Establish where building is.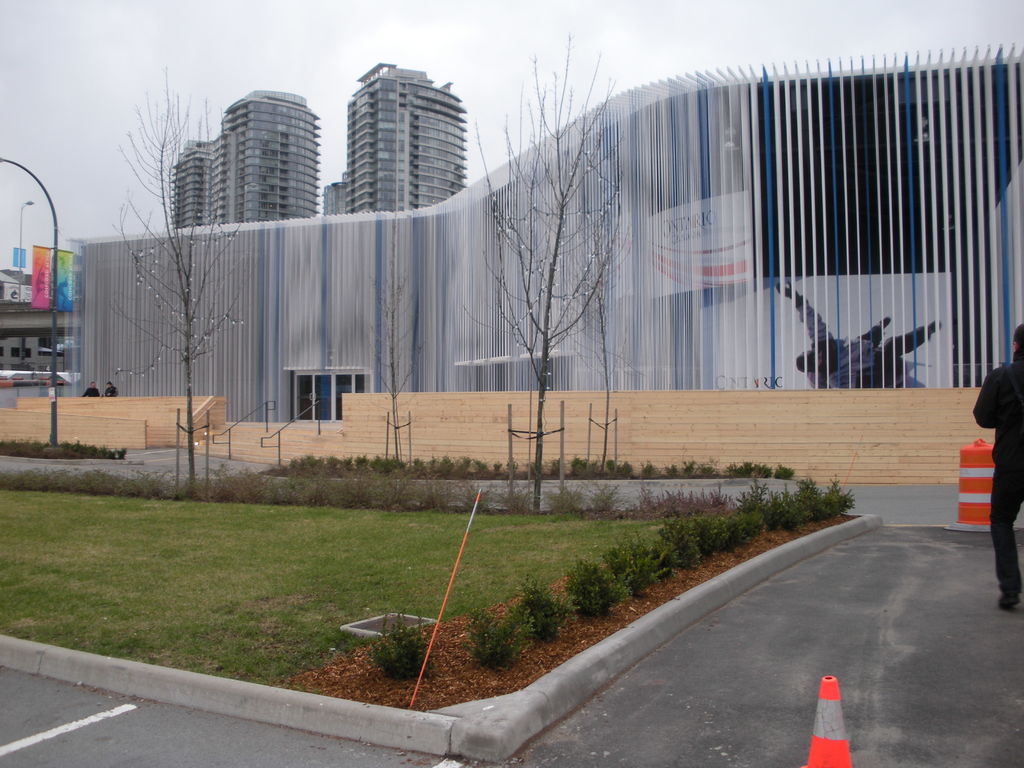
Established at 164,86,321,230.
